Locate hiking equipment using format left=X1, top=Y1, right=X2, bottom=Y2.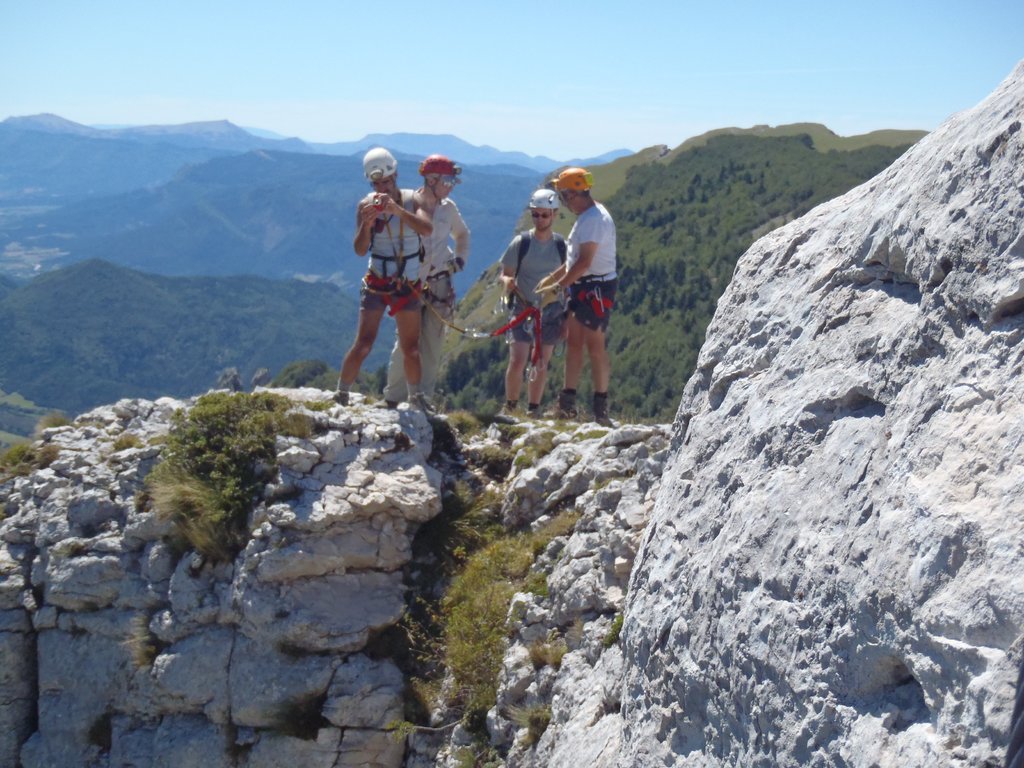
left=362, top=143, right=399, bottom=182.
